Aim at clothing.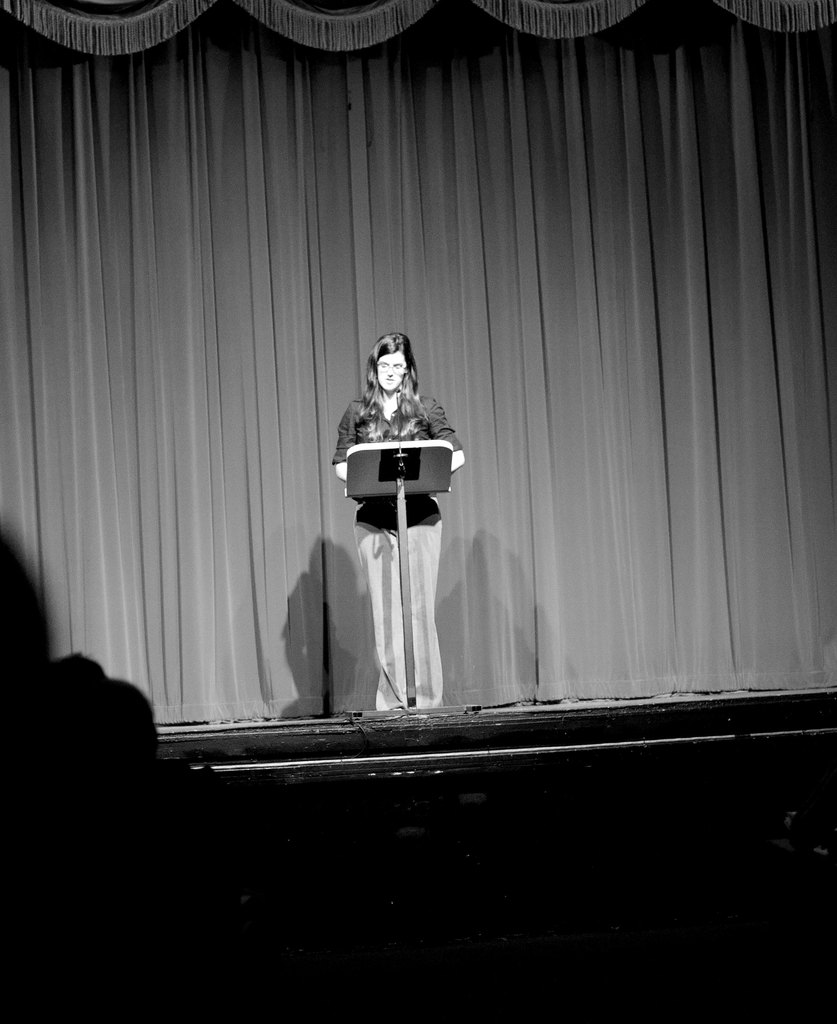
Aimed at x1=327, y1=399, x2=461, y2=714.
